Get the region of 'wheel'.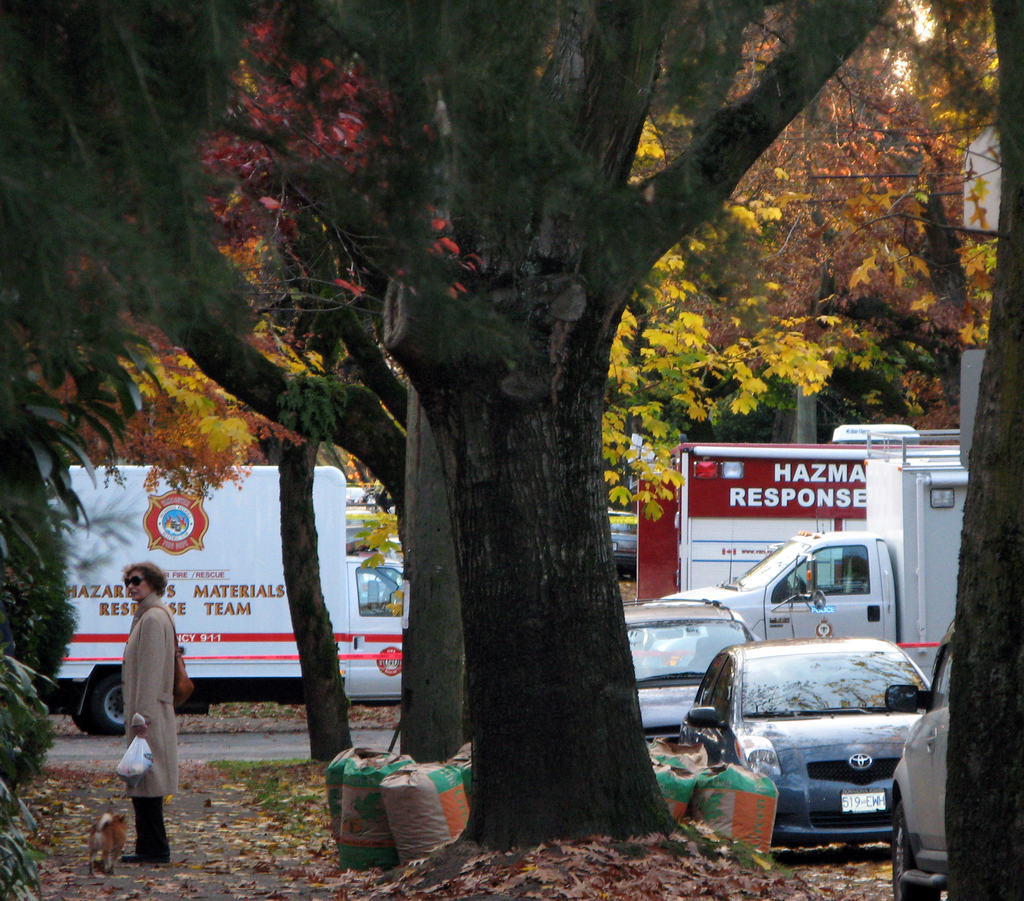
region(799, 576, 806, 589).
